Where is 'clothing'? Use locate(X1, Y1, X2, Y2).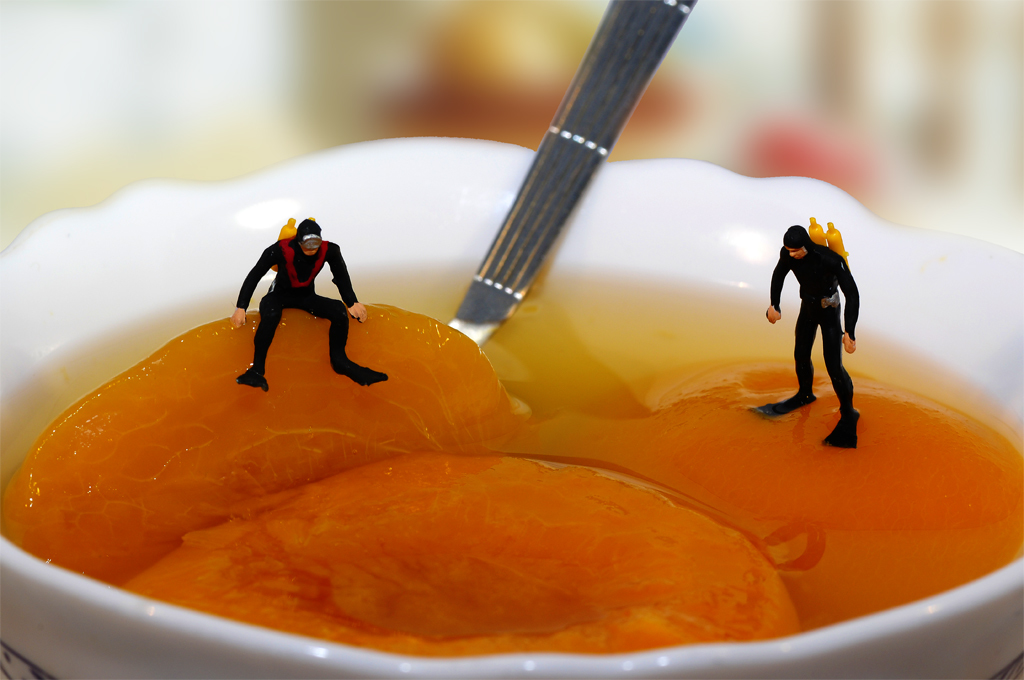
locate(228, 218, 354, 393).
